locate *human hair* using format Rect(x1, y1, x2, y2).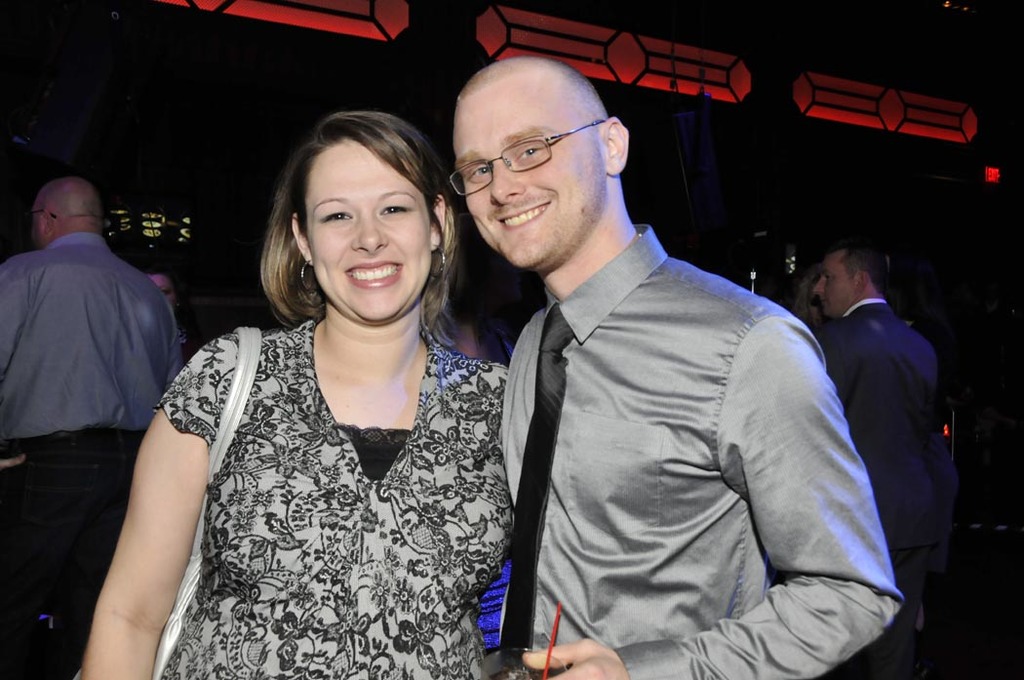
Rect(136, 258, 185, 306).
